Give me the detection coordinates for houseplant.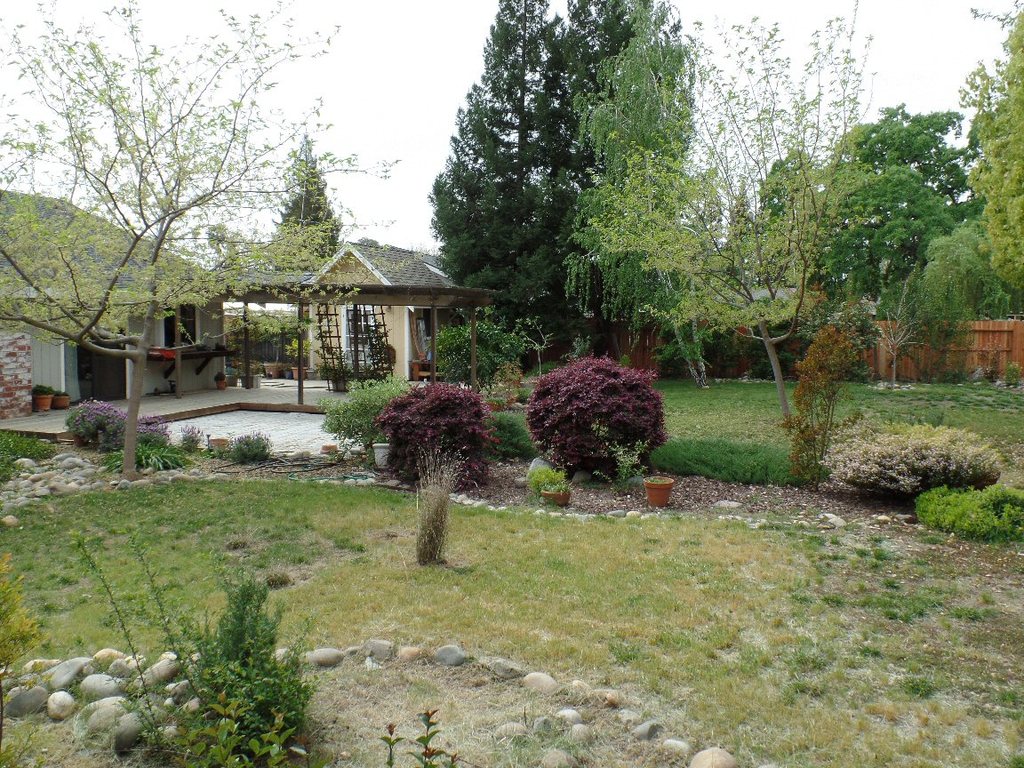
[644, 470, 682, 506].
